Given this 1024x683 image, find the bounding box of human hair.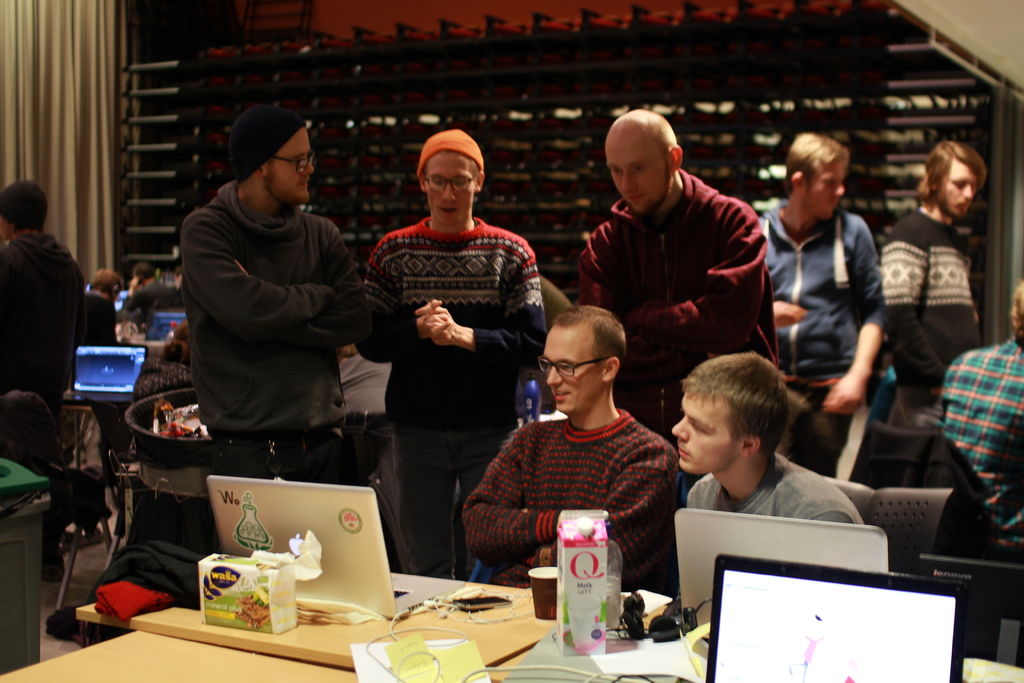
559:306:627:361.
